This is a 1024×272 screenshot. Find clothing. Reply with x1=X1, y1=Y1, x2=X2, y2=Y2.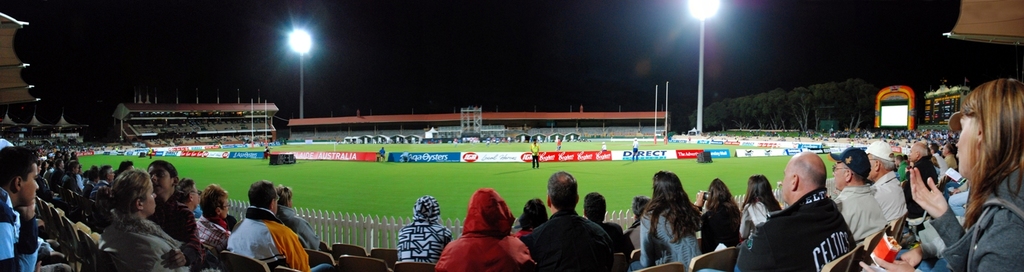
x1=0, y1=188, x2=42, y2=271.
